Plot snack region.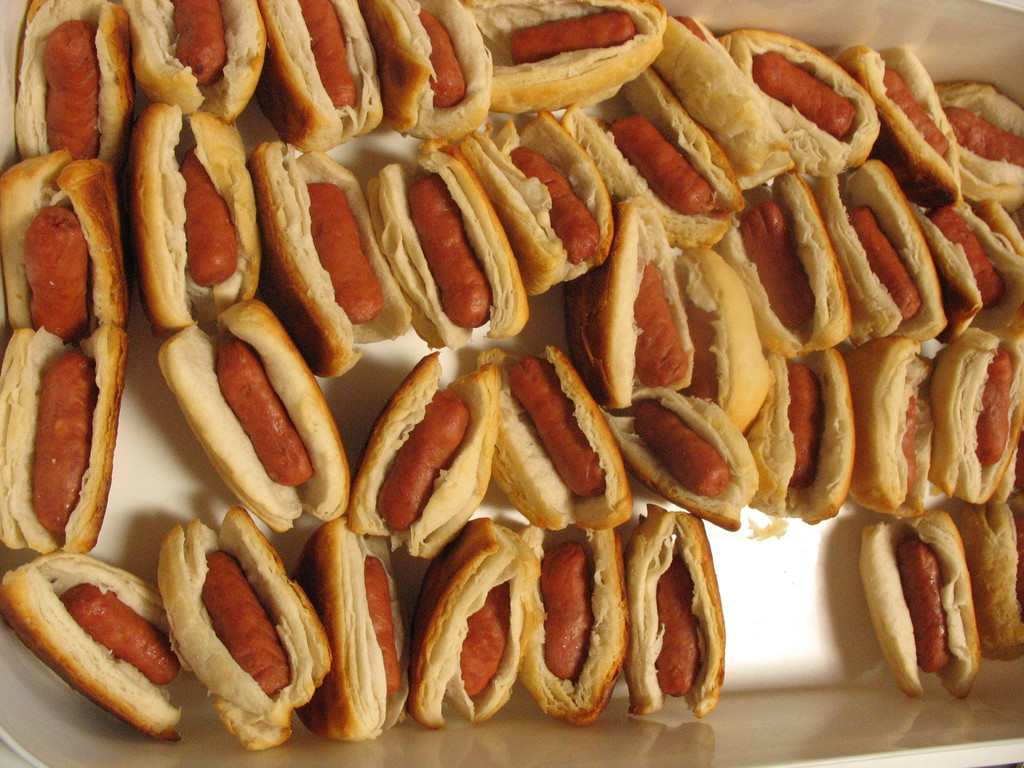
Plotted at 399/524/552/739.
